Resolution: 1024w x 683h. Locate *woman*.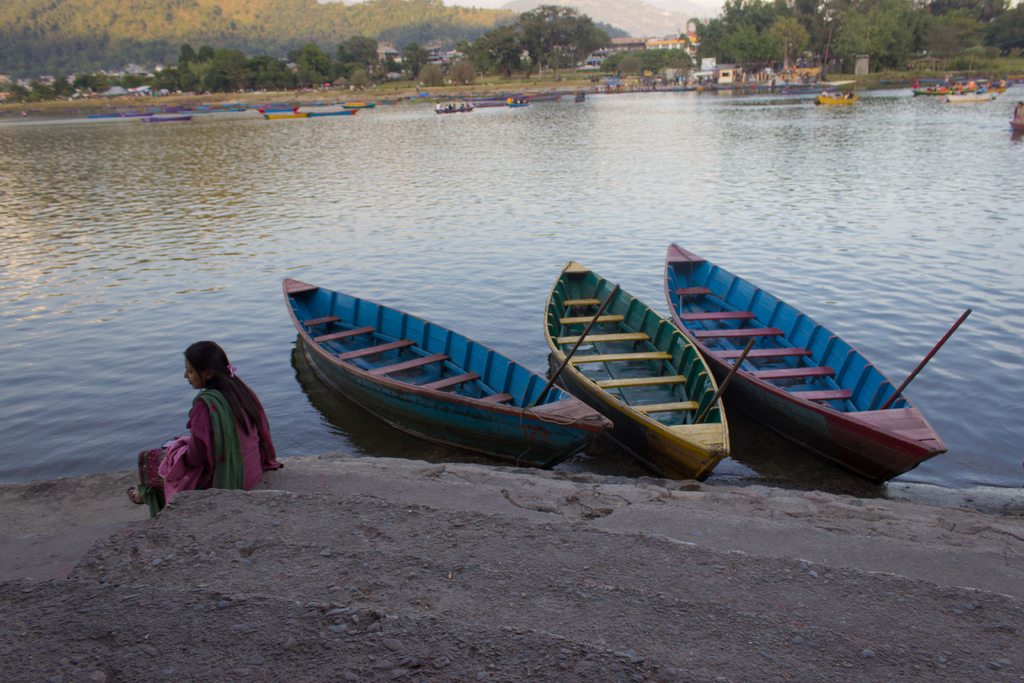
BBox(150, 342, 272, 511).
